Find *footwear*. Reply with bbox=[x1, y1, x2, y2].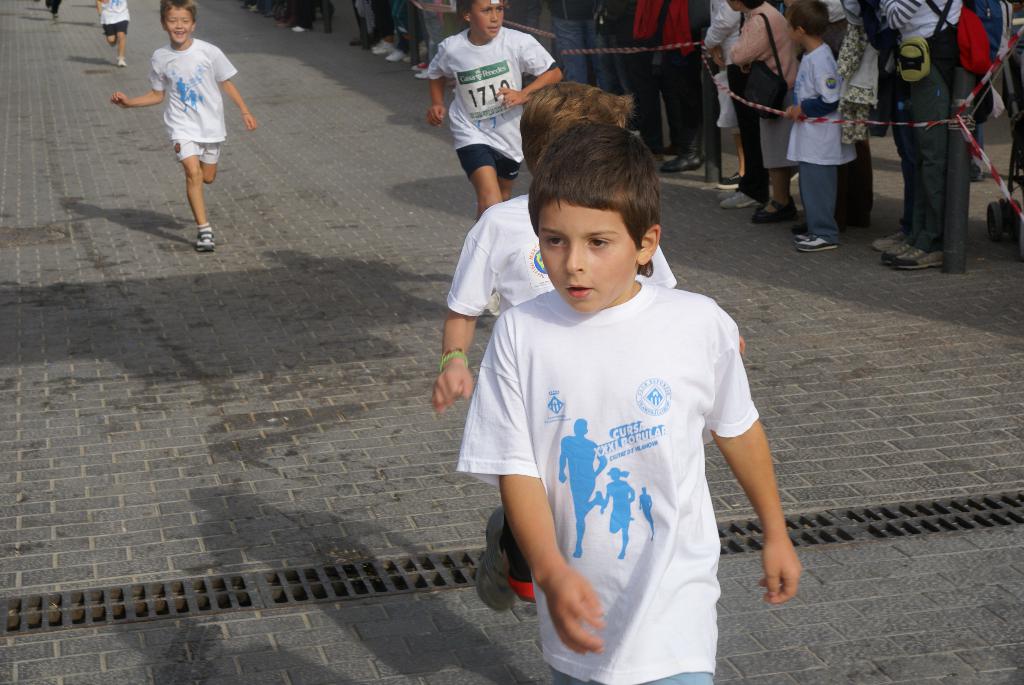
bbox=[375, 43, 393, 52].
